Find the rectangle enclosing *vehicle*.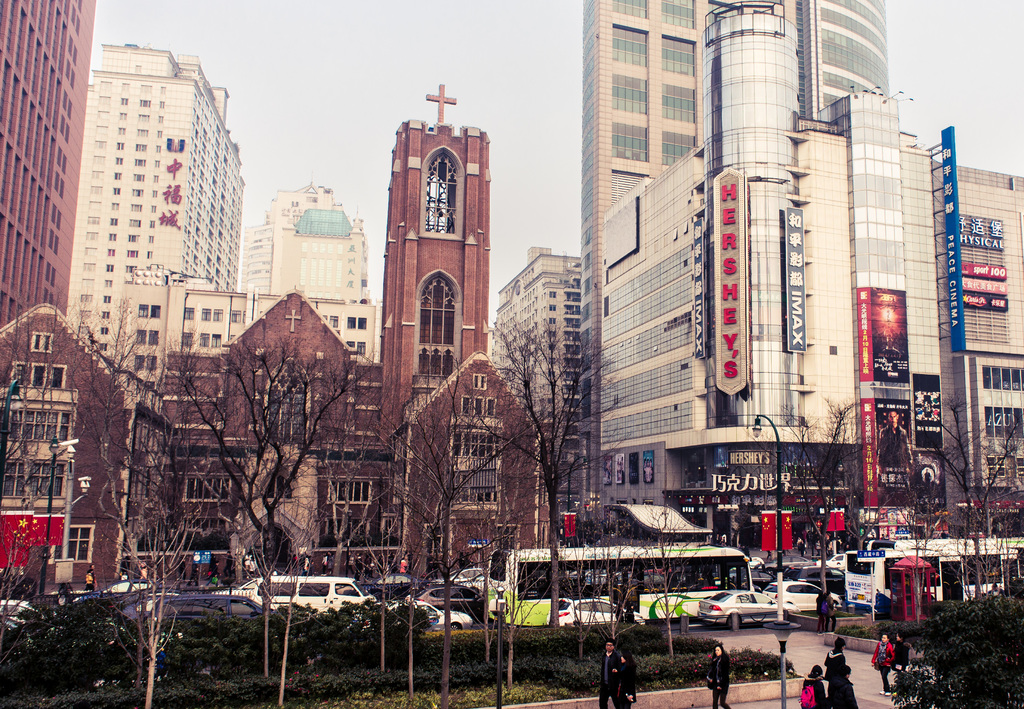
[70, 579, 161, 603].
